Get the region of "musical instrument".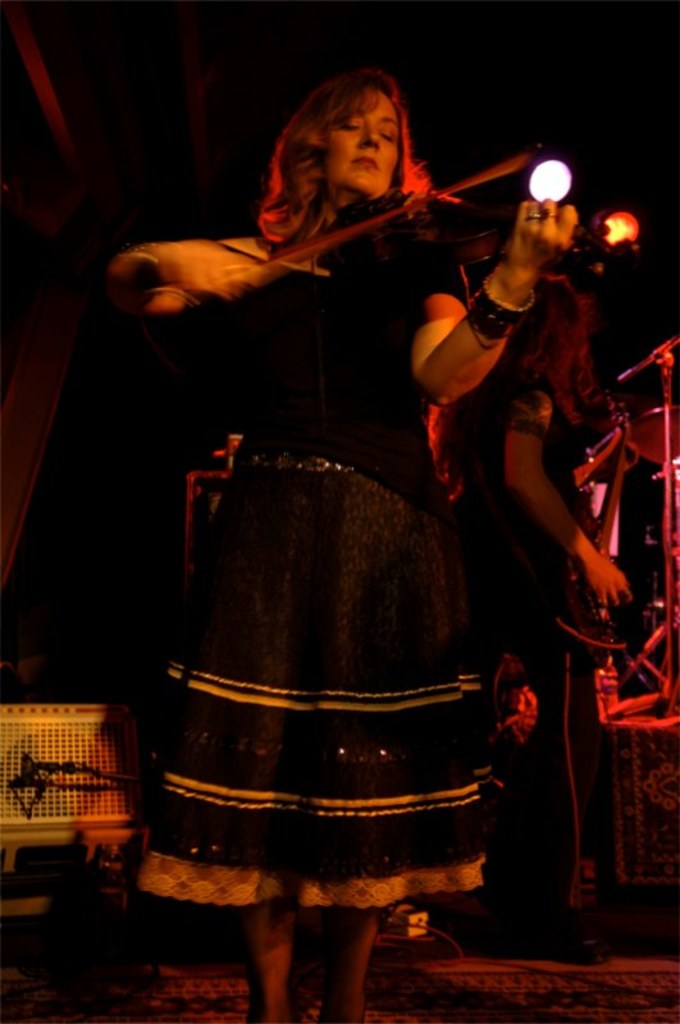
[left=546, top=412, right=648, bottom=663].
